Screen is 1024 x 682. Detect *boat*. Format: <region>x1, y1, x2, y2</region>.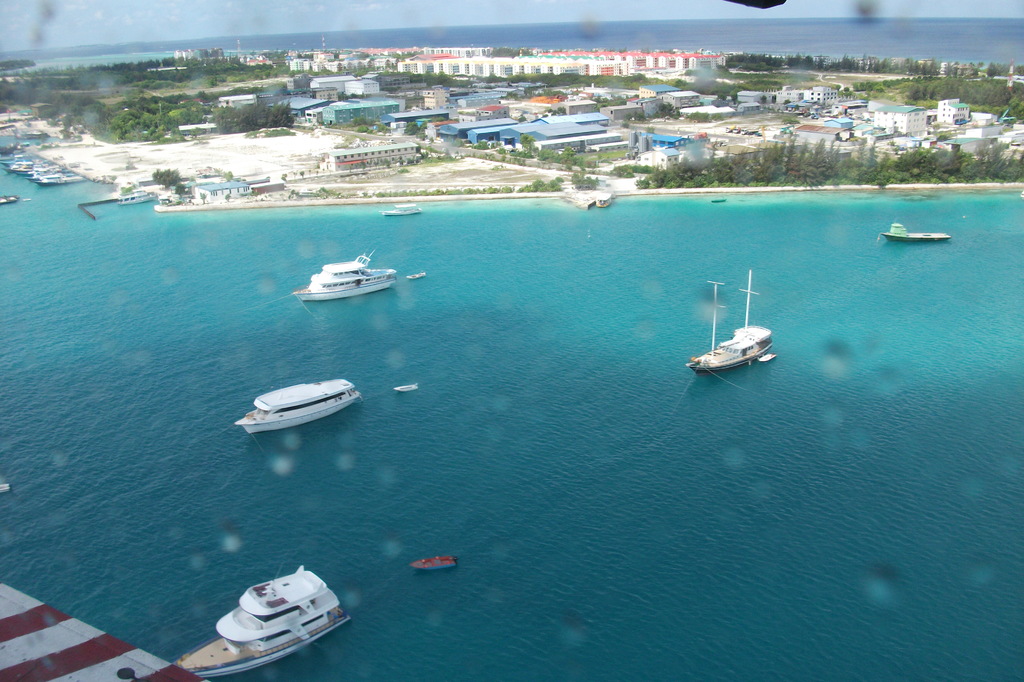
<region>410, 552, 455, 571</region>.
